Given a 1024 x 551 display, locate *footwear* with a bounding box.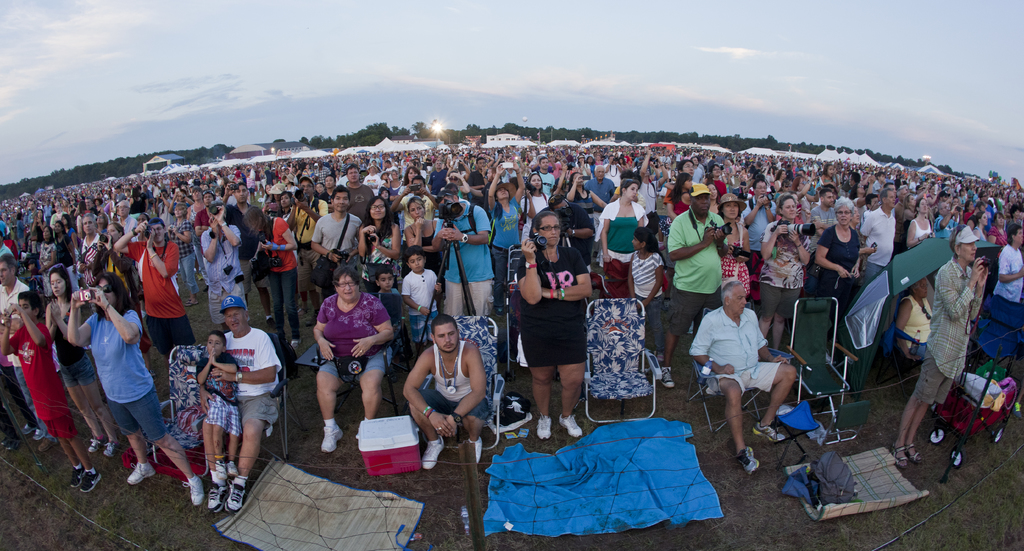
Located: BBox(421, 438, 445, 469).
